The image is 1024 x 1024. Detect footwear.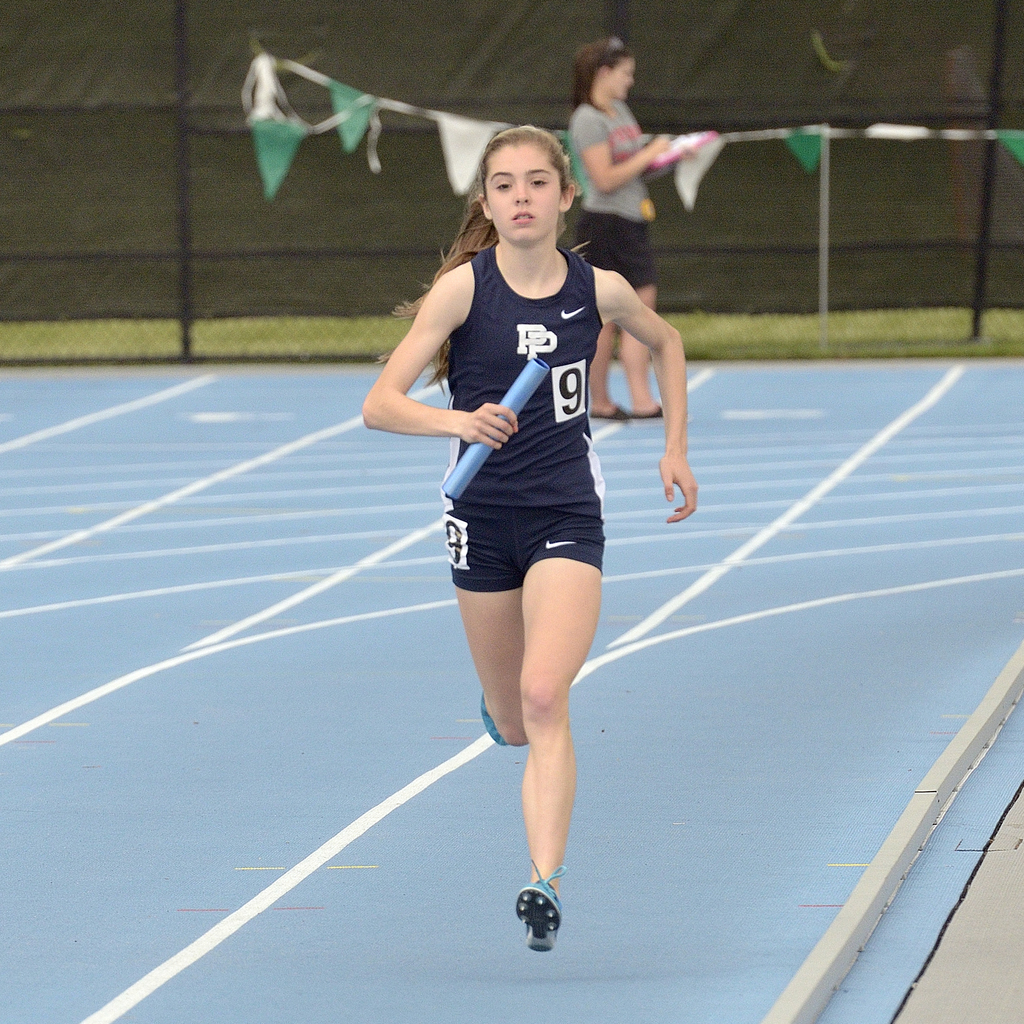
Detection: region(588, 402, 639, 424).
